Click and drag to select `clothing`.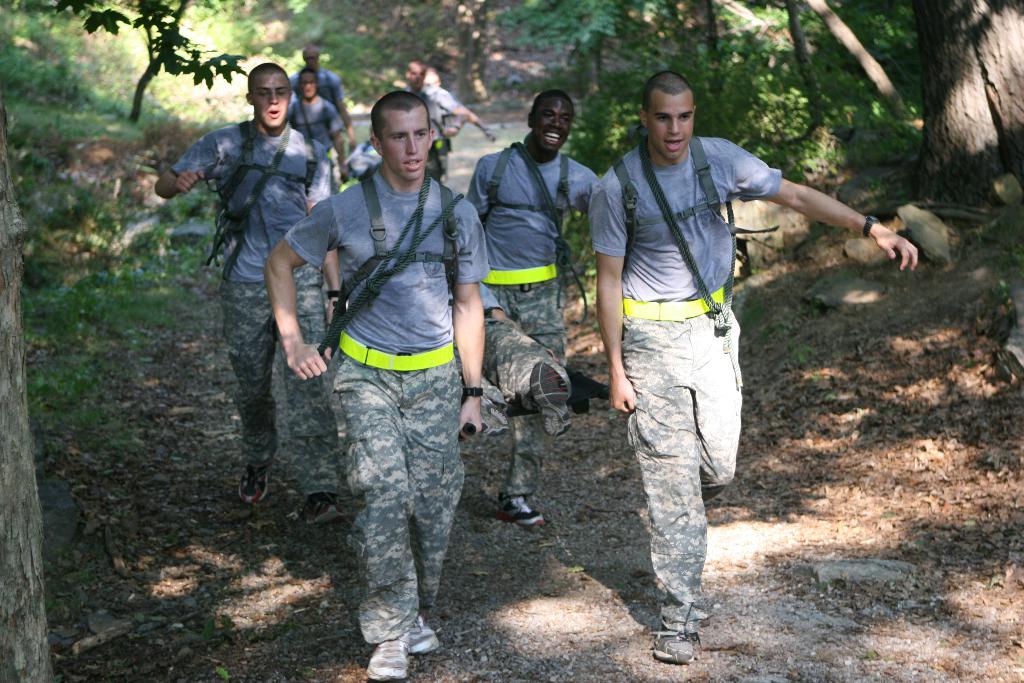
Selection: box=[588, 116, 785, 649].
